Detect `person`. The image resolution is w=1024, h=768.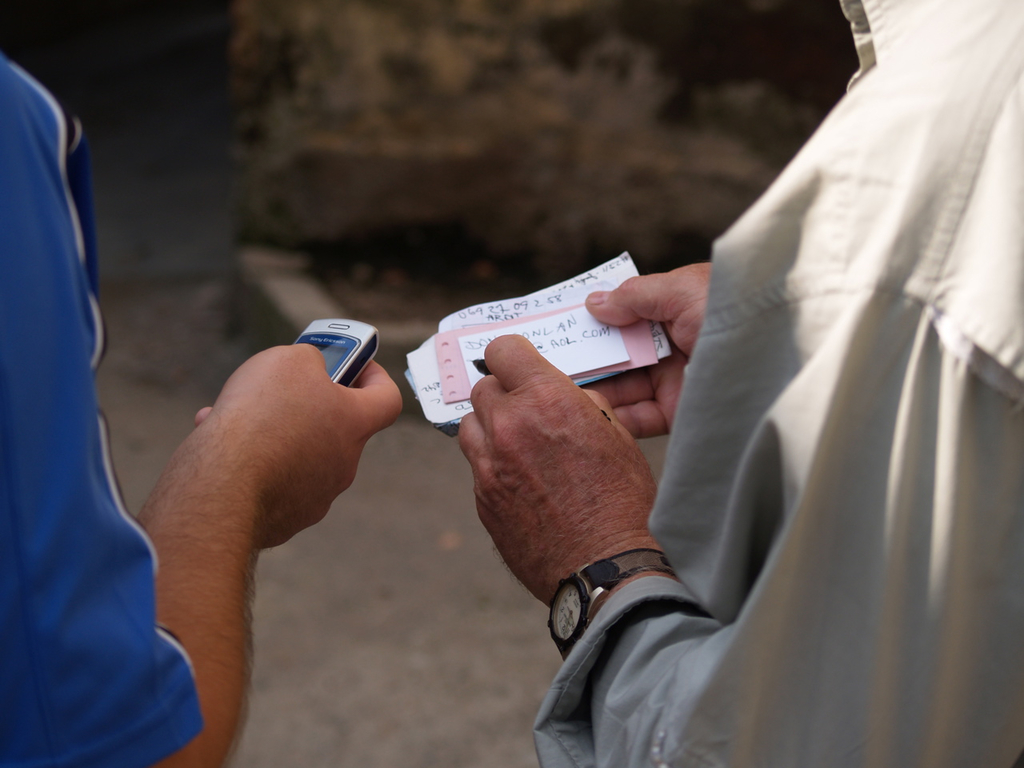
bbox=(0, 45, 401, 767).
